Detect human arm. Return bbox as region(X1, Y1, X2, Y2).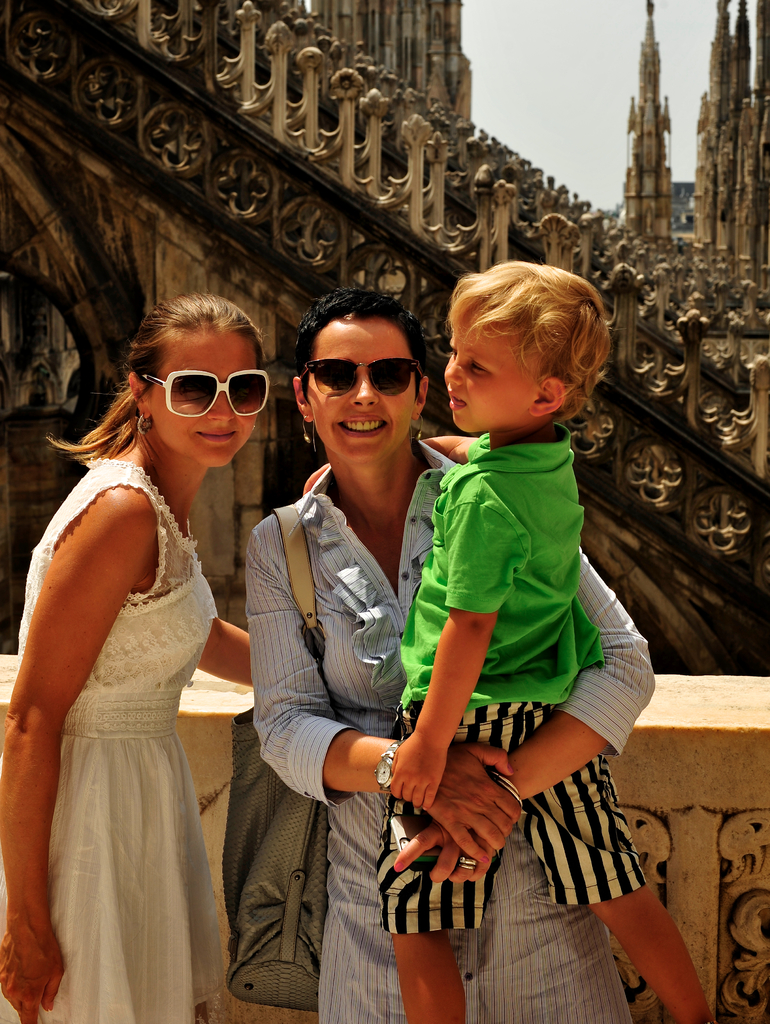
region(0, 484, 158, 1023).
